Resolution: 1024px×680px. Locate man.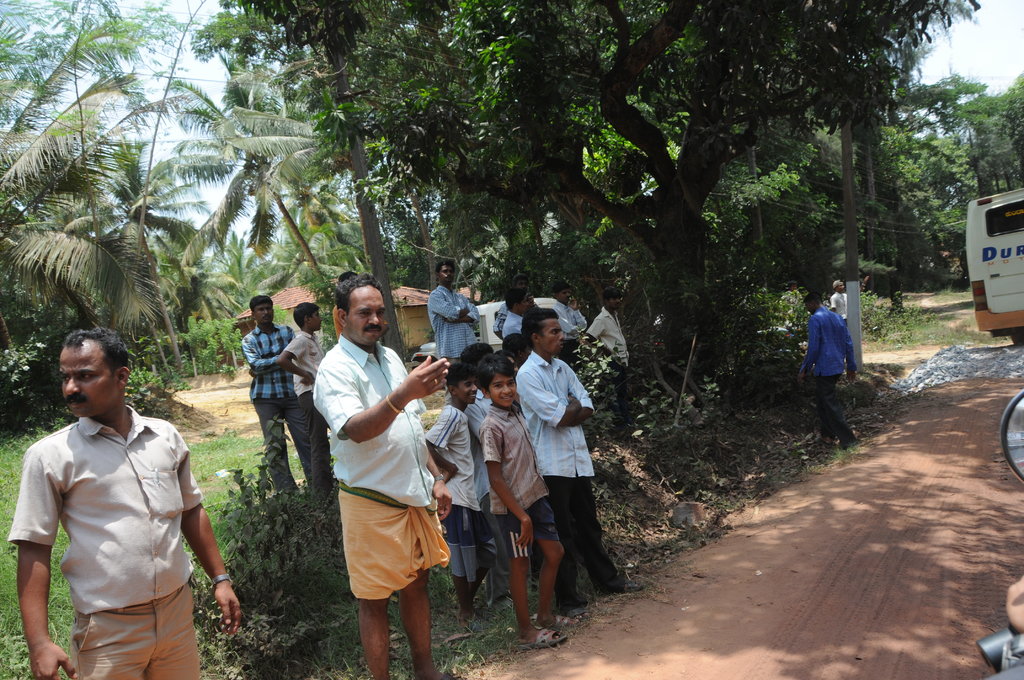
detection(515, 302, 647, 621).
